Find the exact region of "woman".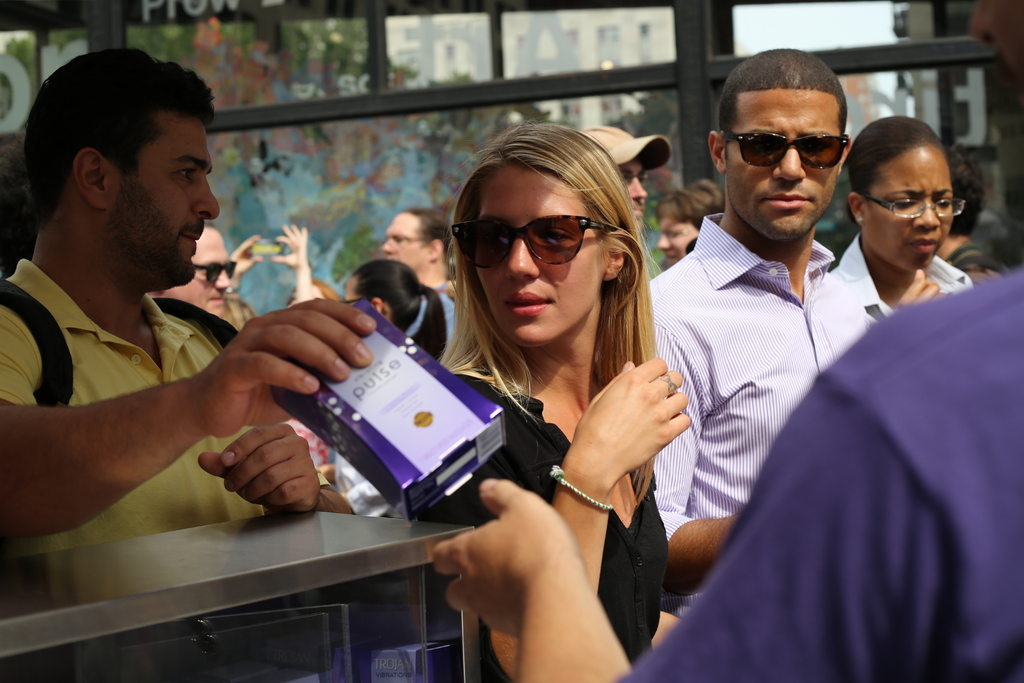
Exact region: [824, 114, 975, 320].
